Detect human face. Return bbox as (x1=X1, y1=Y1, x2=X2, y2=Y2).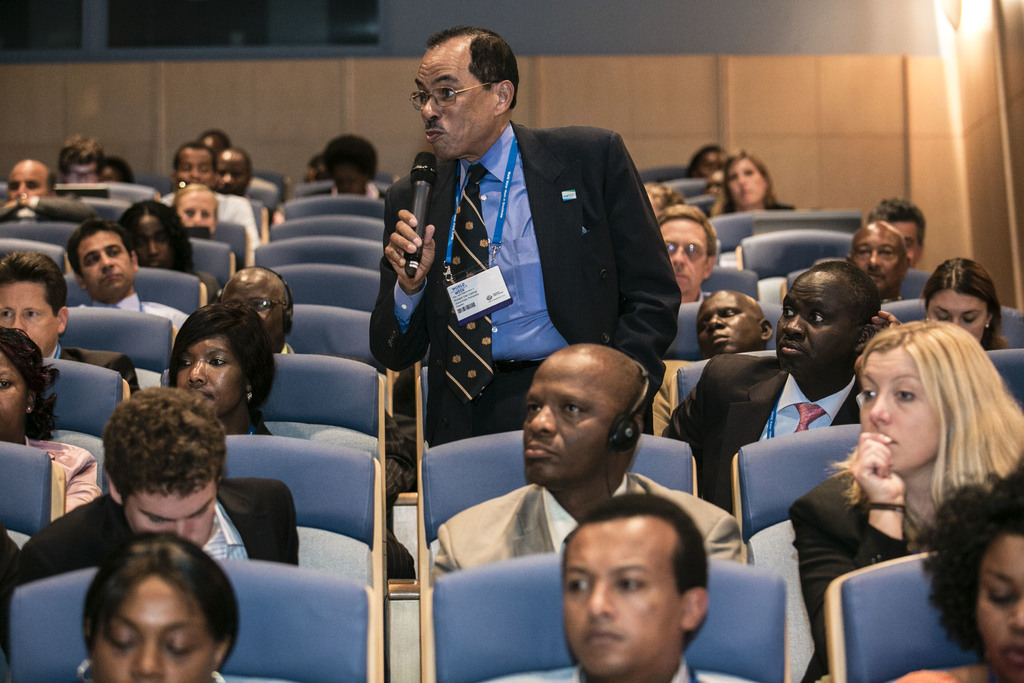
(x1=933, y1=288, x2=987, y2=352).
